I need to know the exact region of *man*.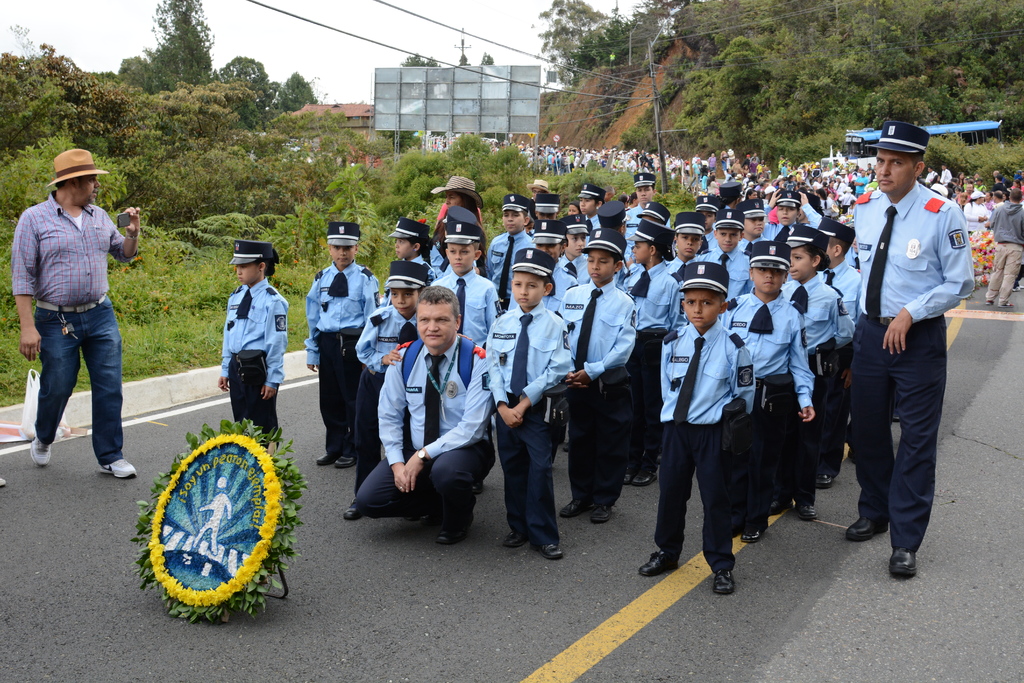
Region: locate(8, 150, 148, 475).
